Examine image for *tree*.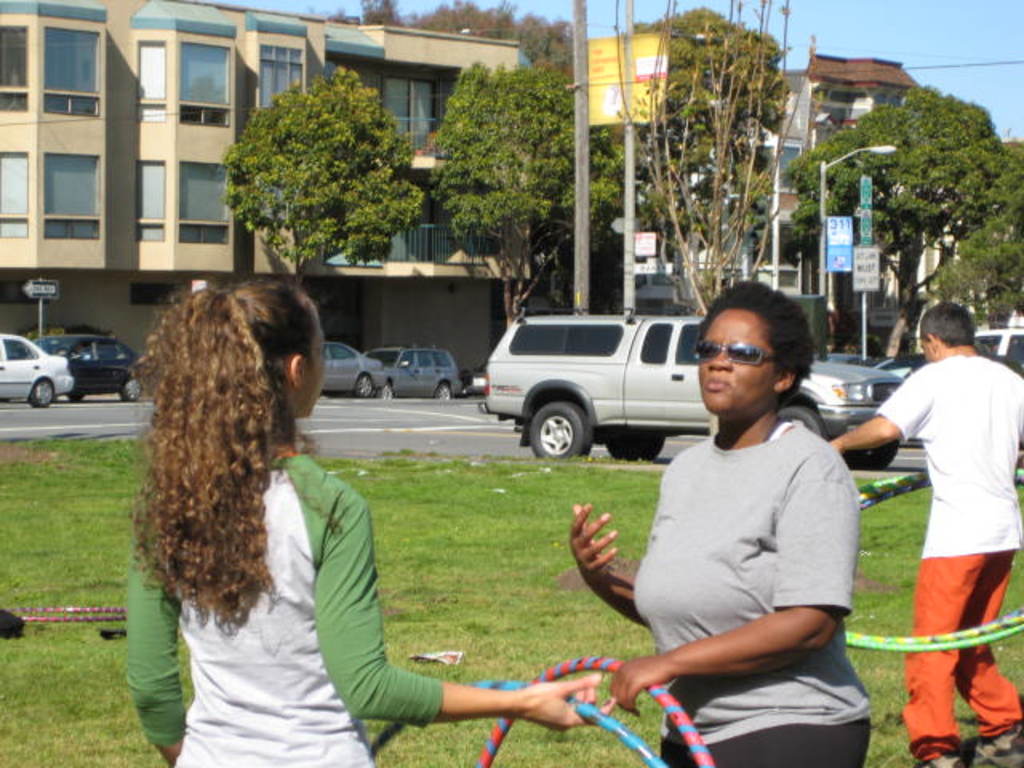
Examination result: pyautogui.locateOnScreen(210, 67, 424, 285).
